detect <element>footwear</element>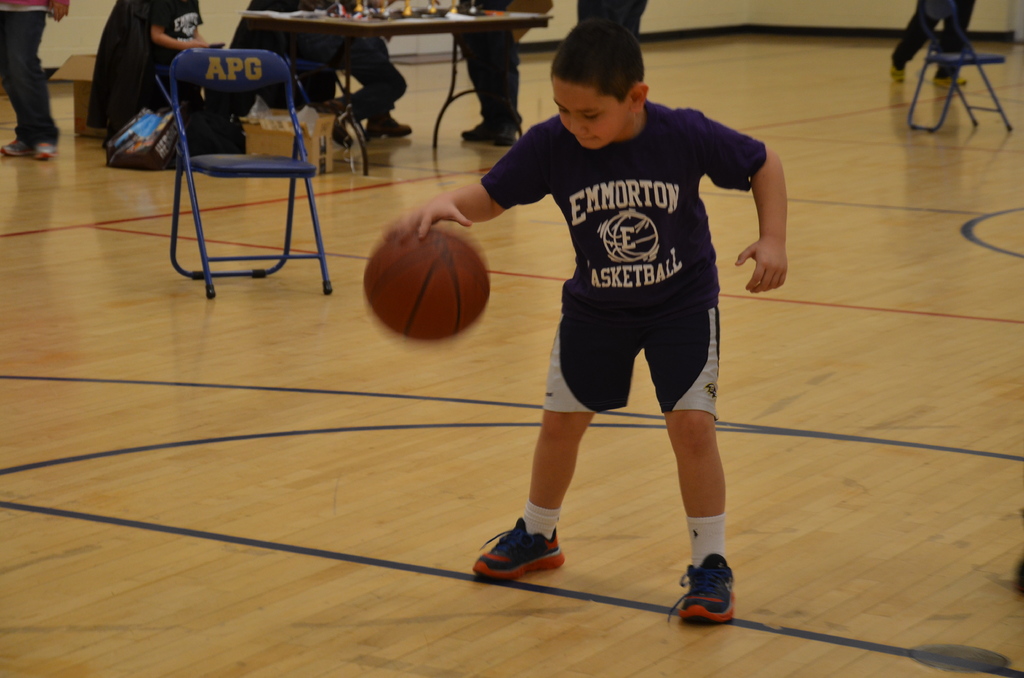
[x1=493, y1=124, x2=520, y2=146]
